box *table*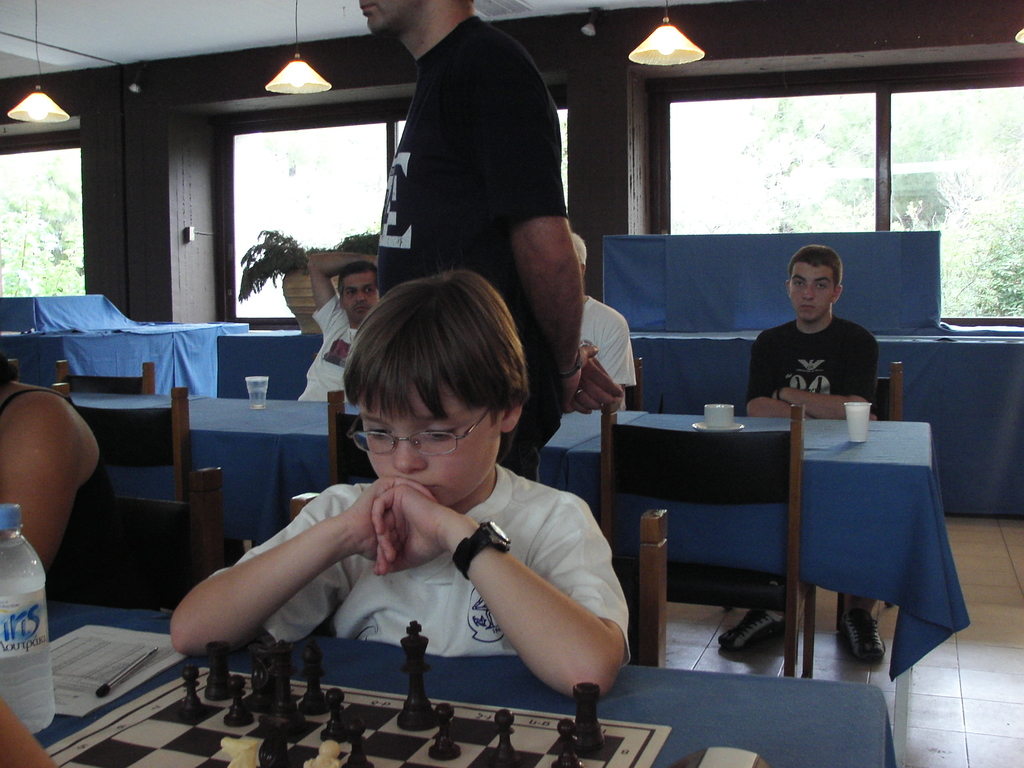
0/600/894/767
